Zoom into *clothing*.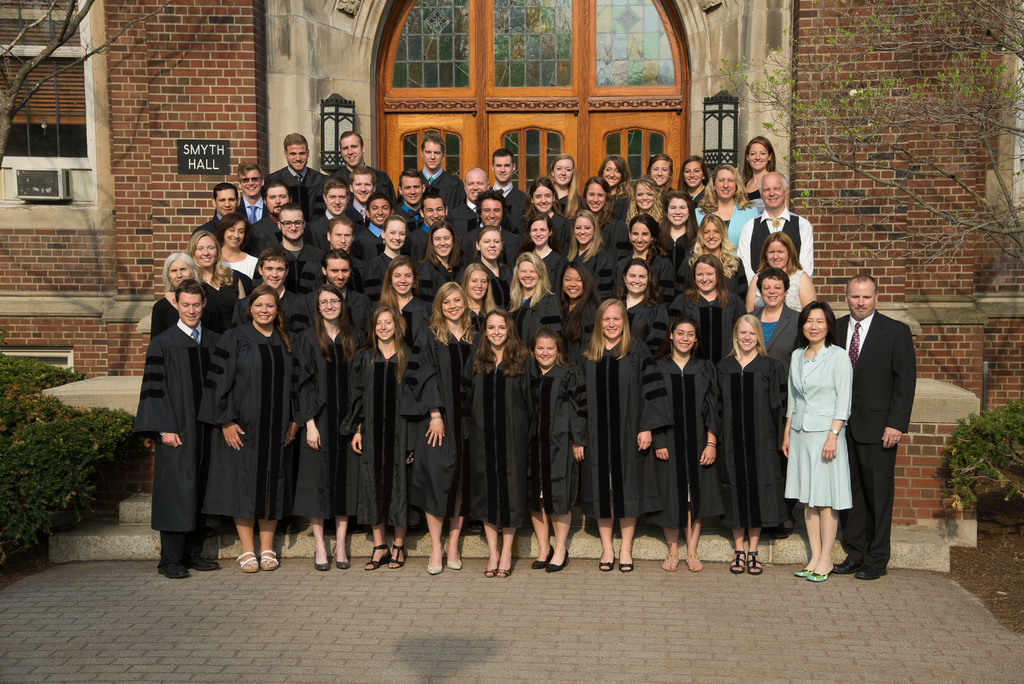
Zoom target: box(198, 323, 300, 521).
